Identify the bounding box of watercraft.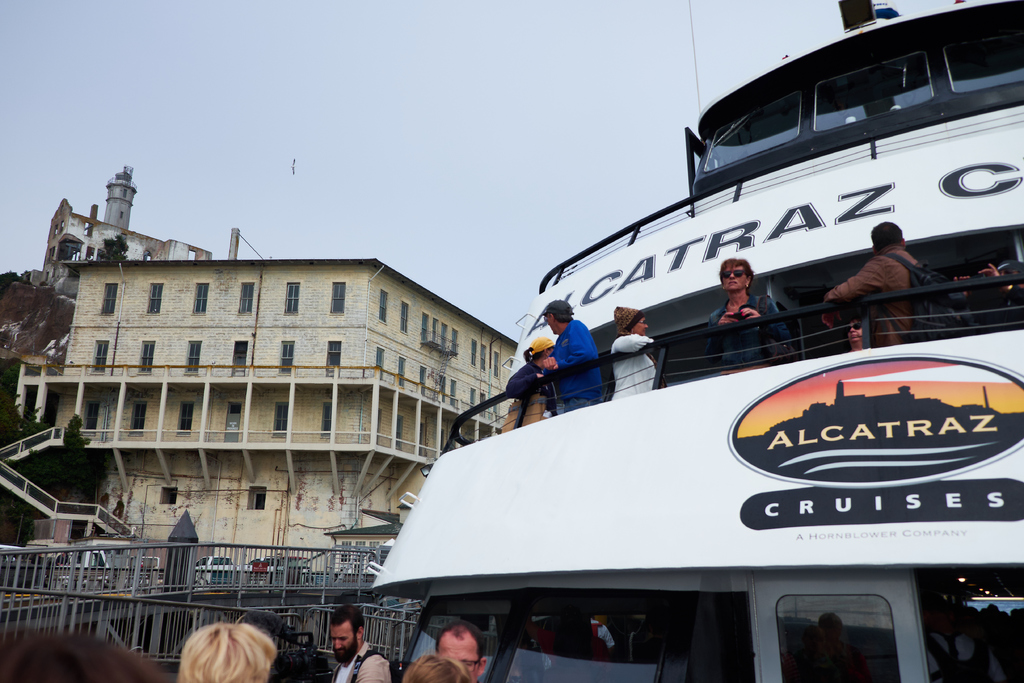
box(335, 14, 1004, 670).
